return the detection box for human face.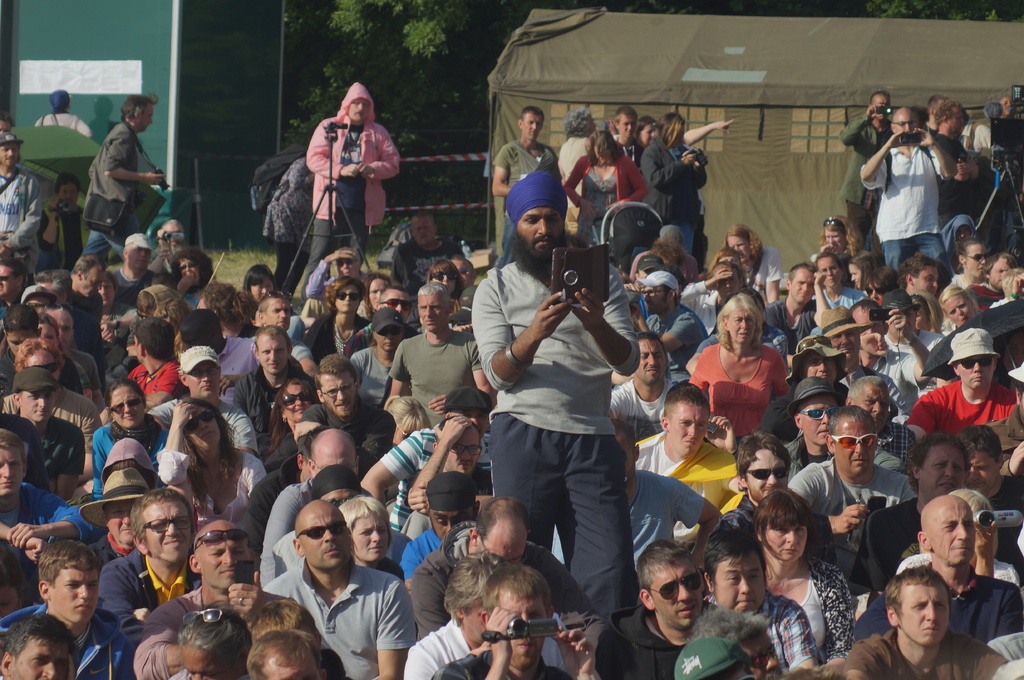
region(588, 109, 598, 133).
